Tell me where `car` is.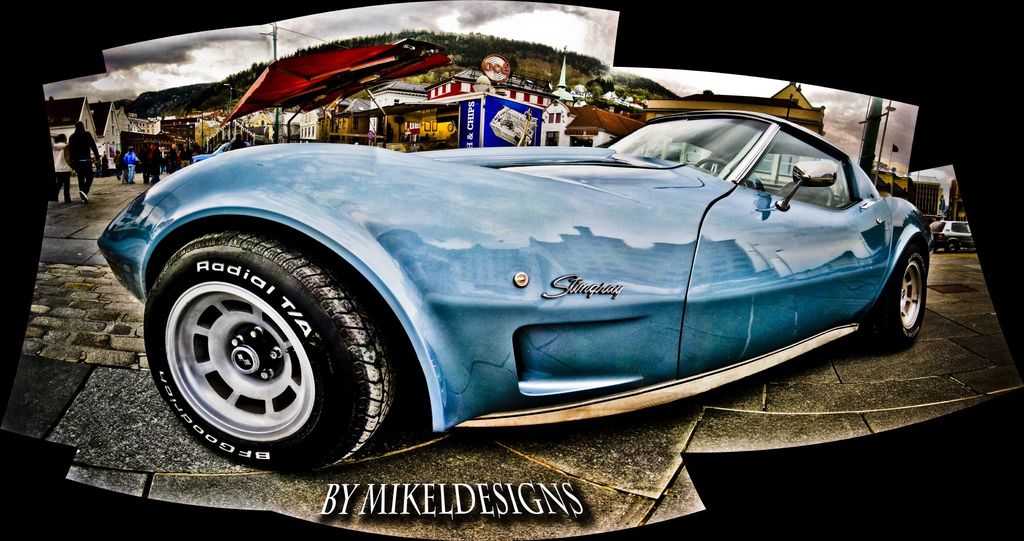
`car` is at [929,219,972,254].
